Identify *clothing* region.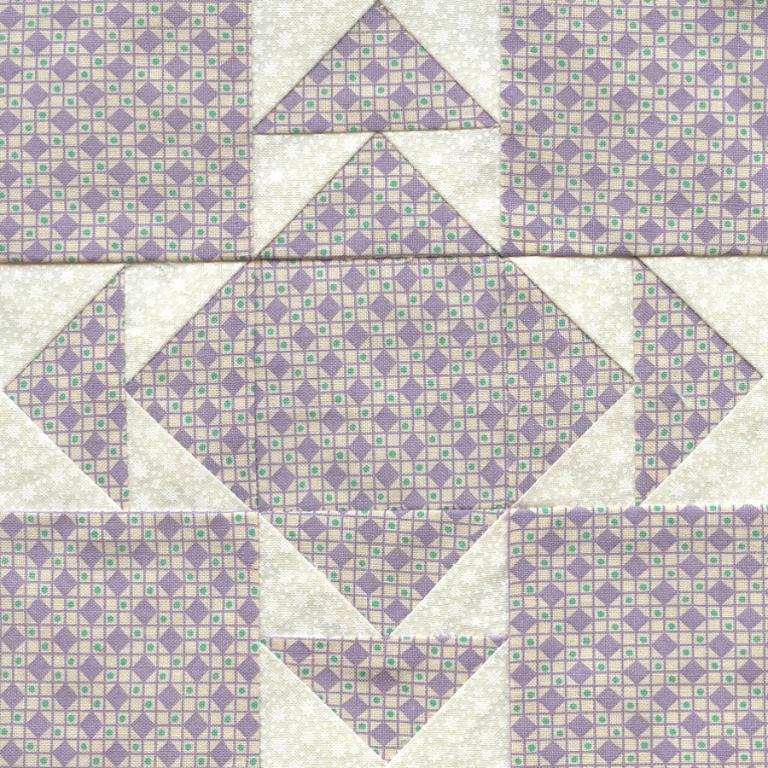
Region: left=499, top=511, right=764, bottom=767.
